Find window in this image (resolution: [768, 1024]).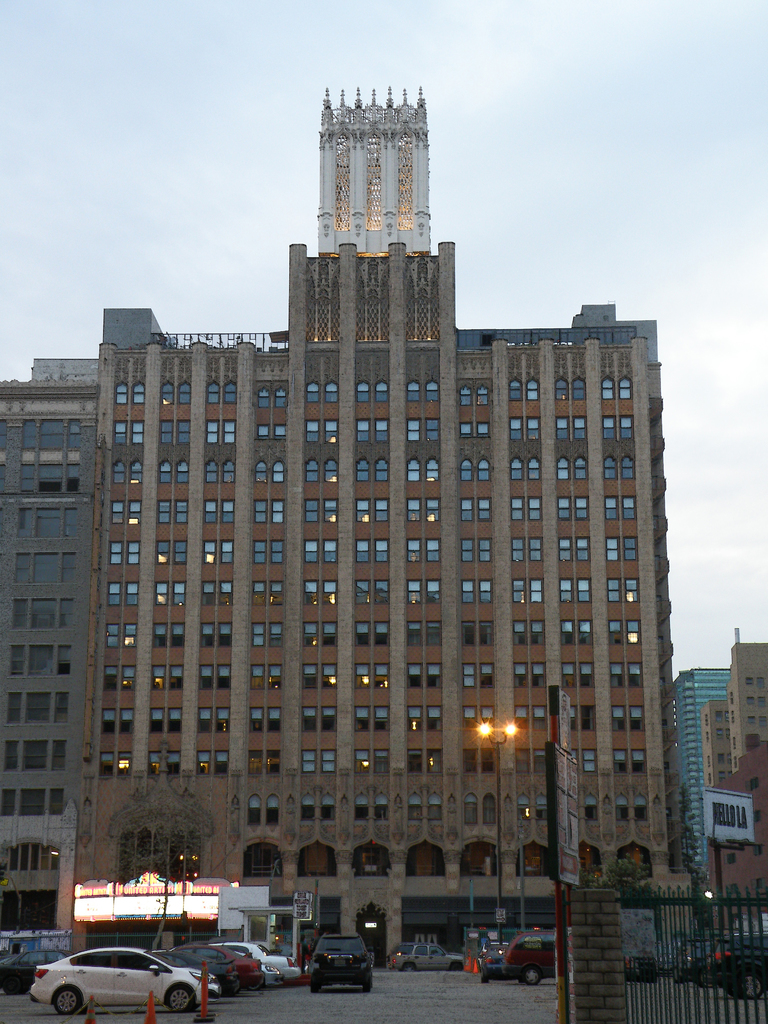
[left=28, top=545, right=52, bottom=587].
